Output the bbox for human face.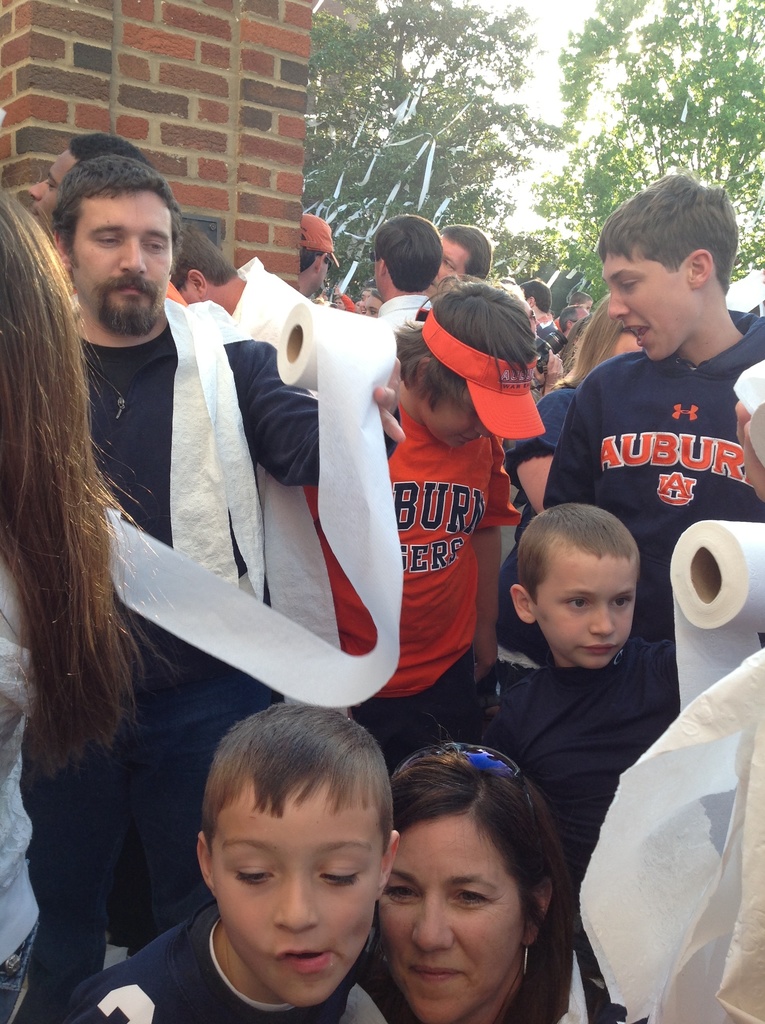
x1=380 y1=817 x2=528 y2=1023.
